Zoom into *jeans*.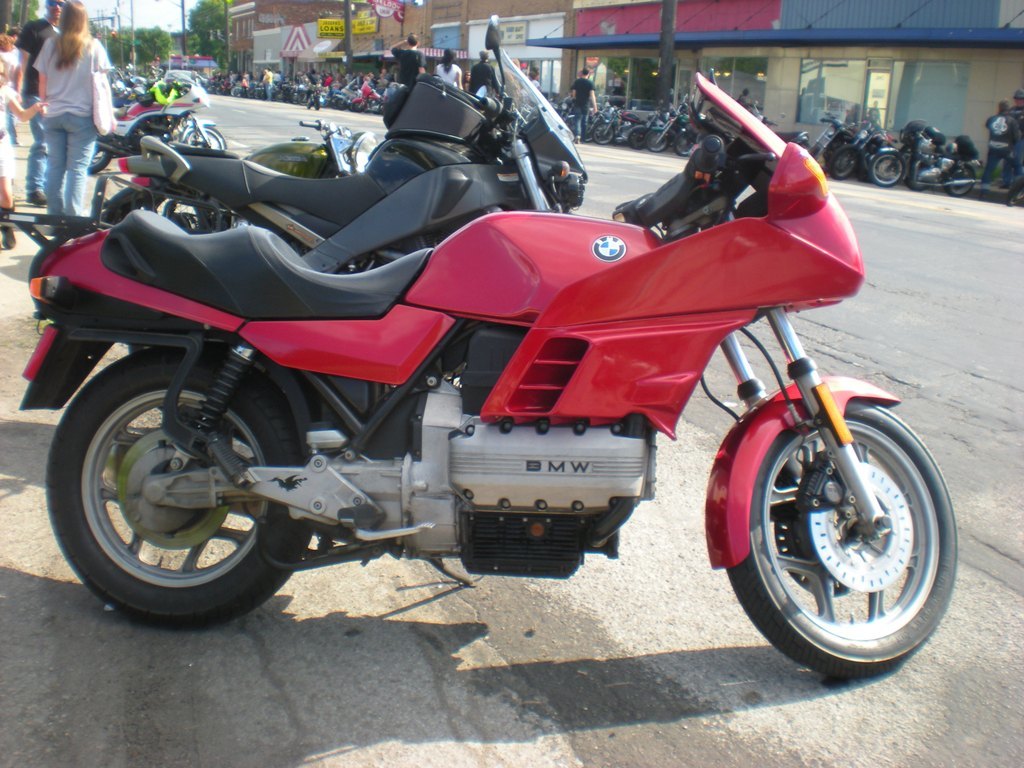
Zoom target: (x1=30, y1=109, x2=41, y2=205).
